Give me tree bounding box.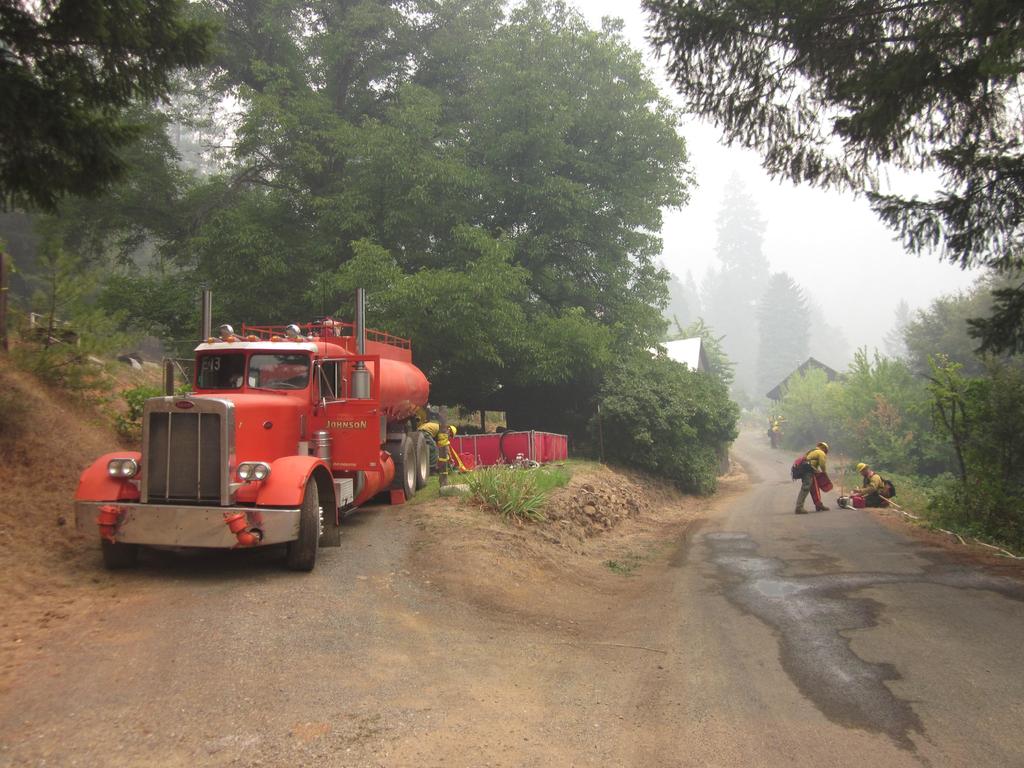
select_region(635, 0, 1023, 361).
